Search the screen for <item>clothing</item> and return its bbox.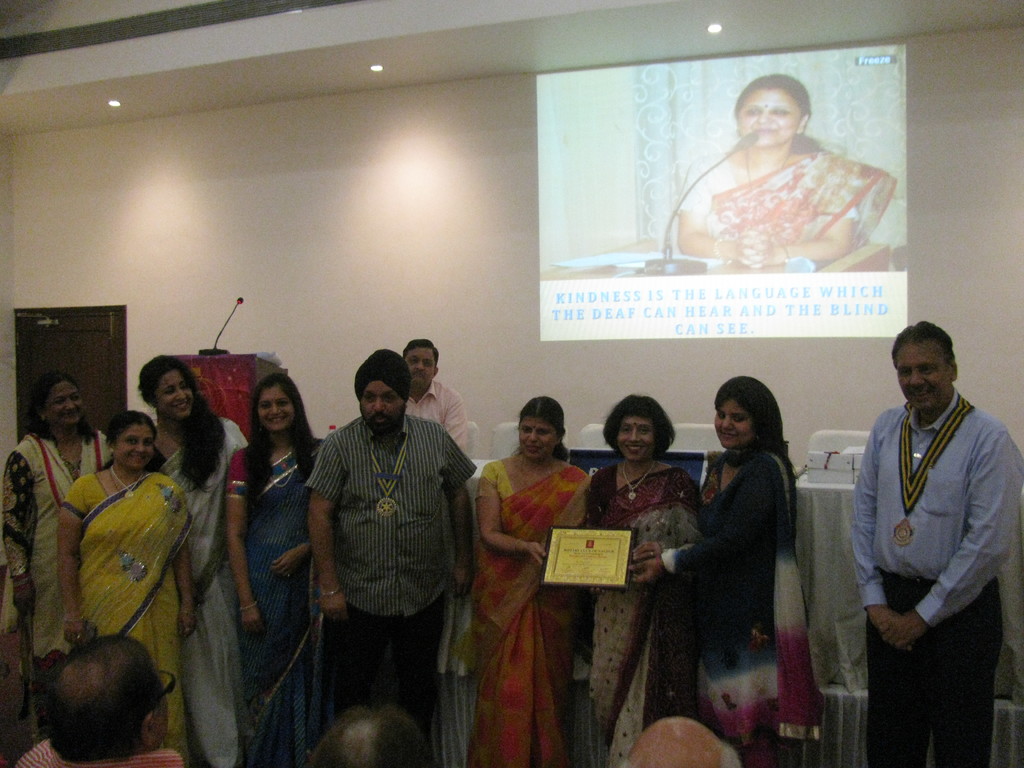
Found: bbox(10, 740, 182, 767).
